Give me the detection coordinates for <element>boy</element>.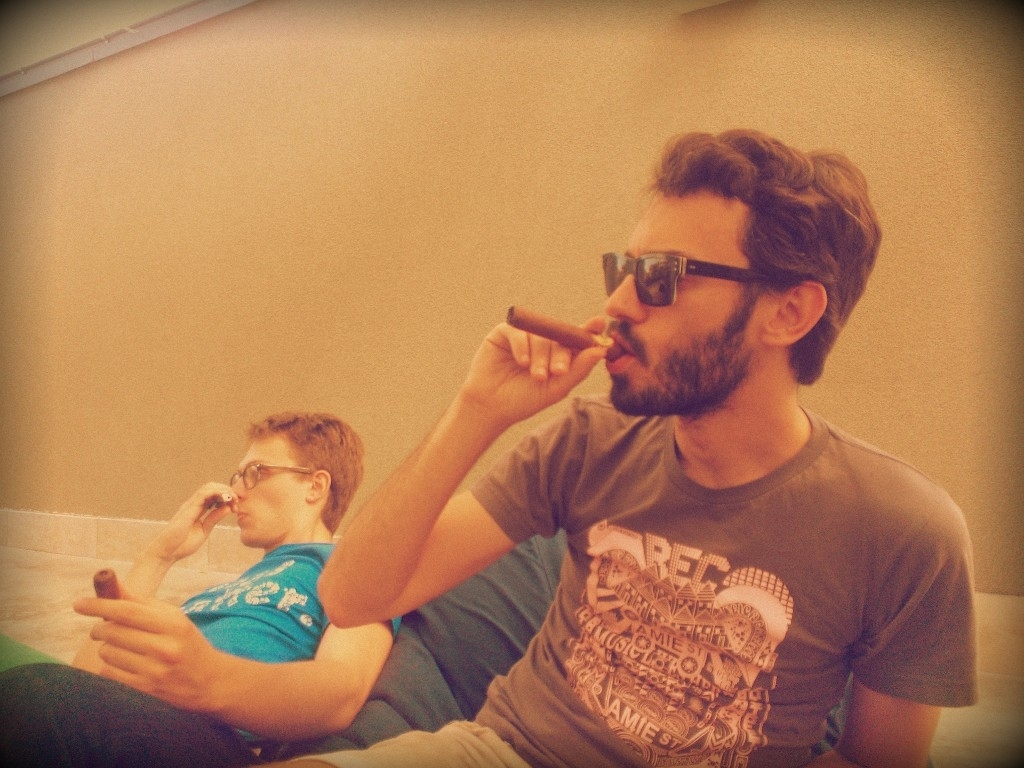
bbox=[0, 415, 406, 767].
